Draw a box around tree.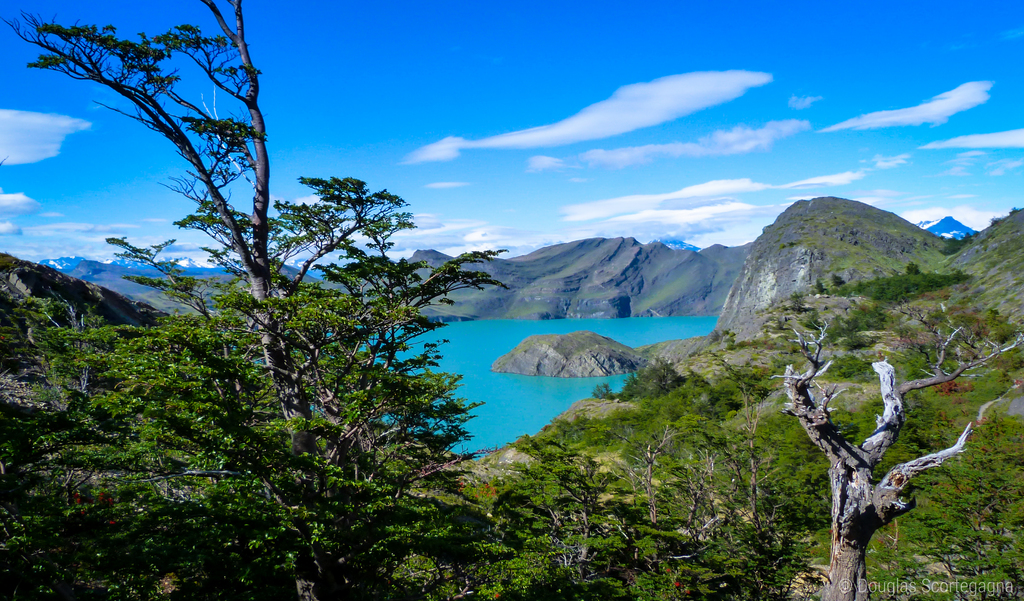
[764,301,1023,600].
